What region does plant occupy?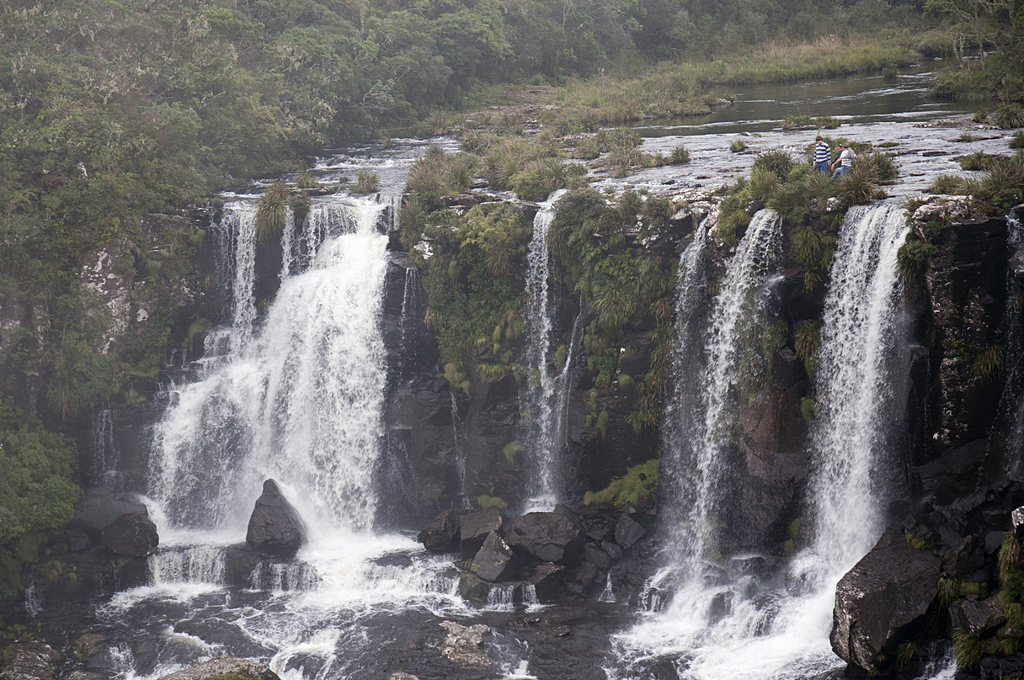
{"left": 804, "top": 264, "right": 827, "bottom": 295}.
